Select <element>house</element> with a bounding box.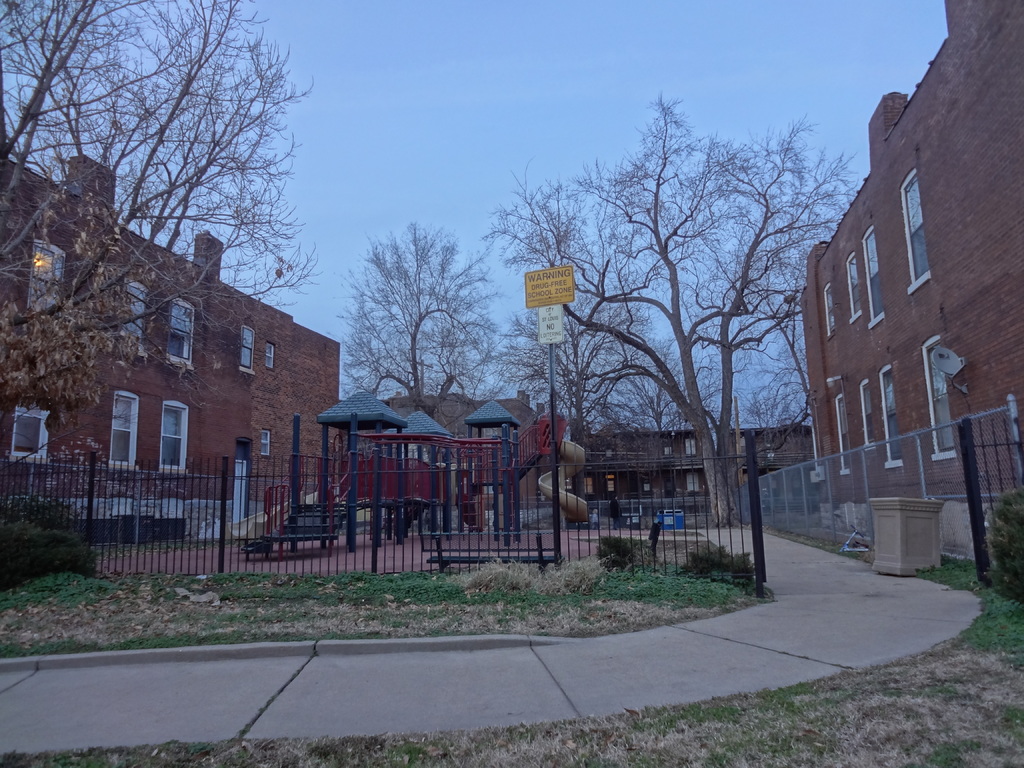
BBox(578, 417, 814, 525).
